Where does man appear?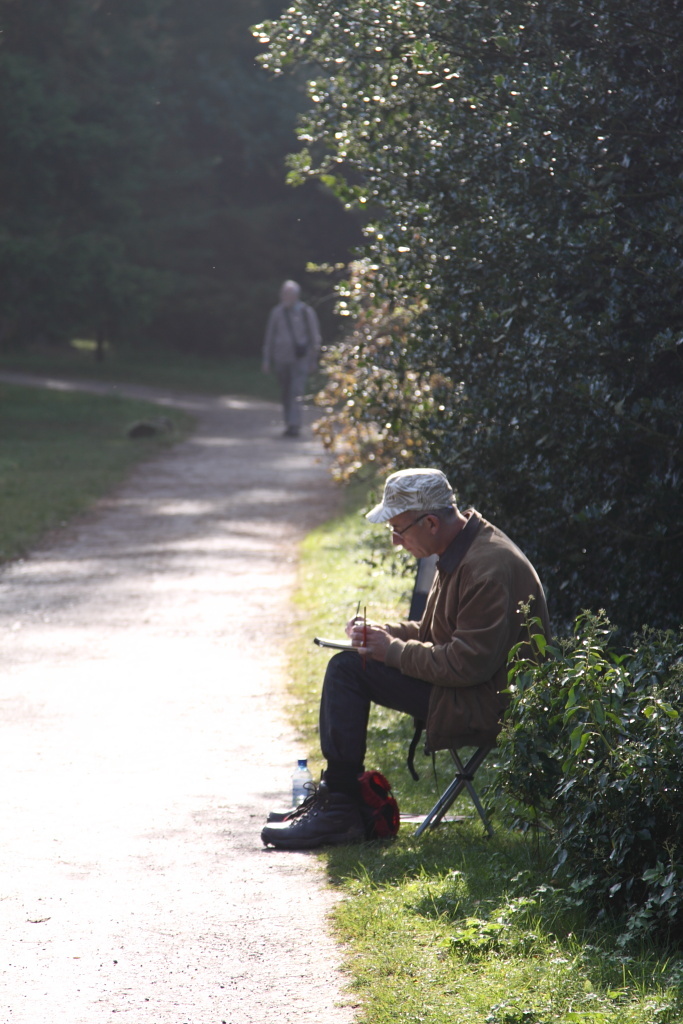
Appears at {"x1": 294, "y1": 456, "x2": 545, "y2": 894}.
